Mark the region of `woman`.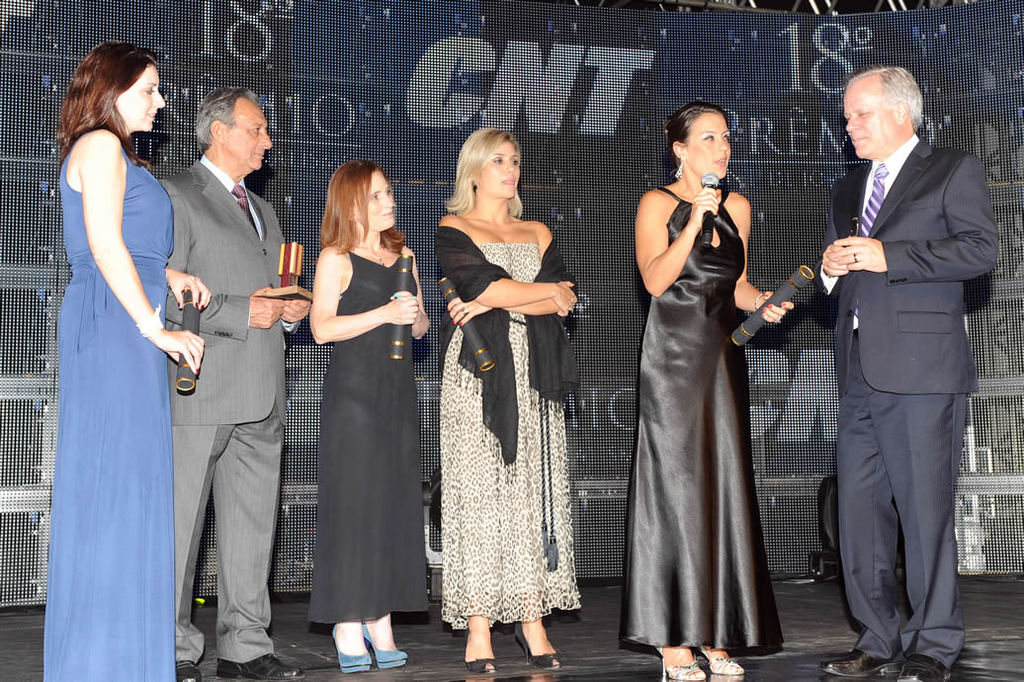
Region: 38 40 214 681.
